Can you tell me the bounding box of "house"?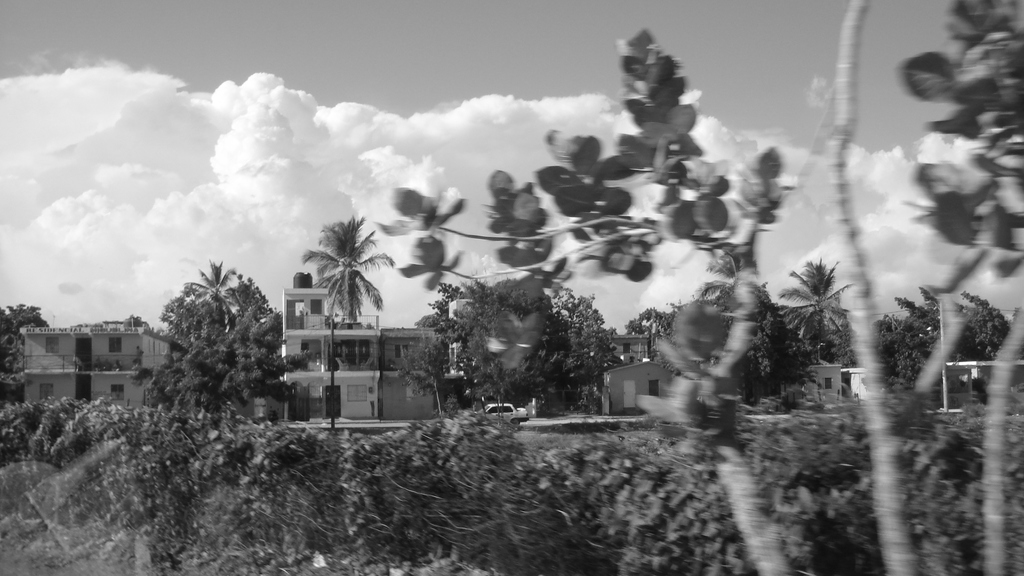
{"left": 602, "top": 359, "right": 690, "bottom": 415}.
